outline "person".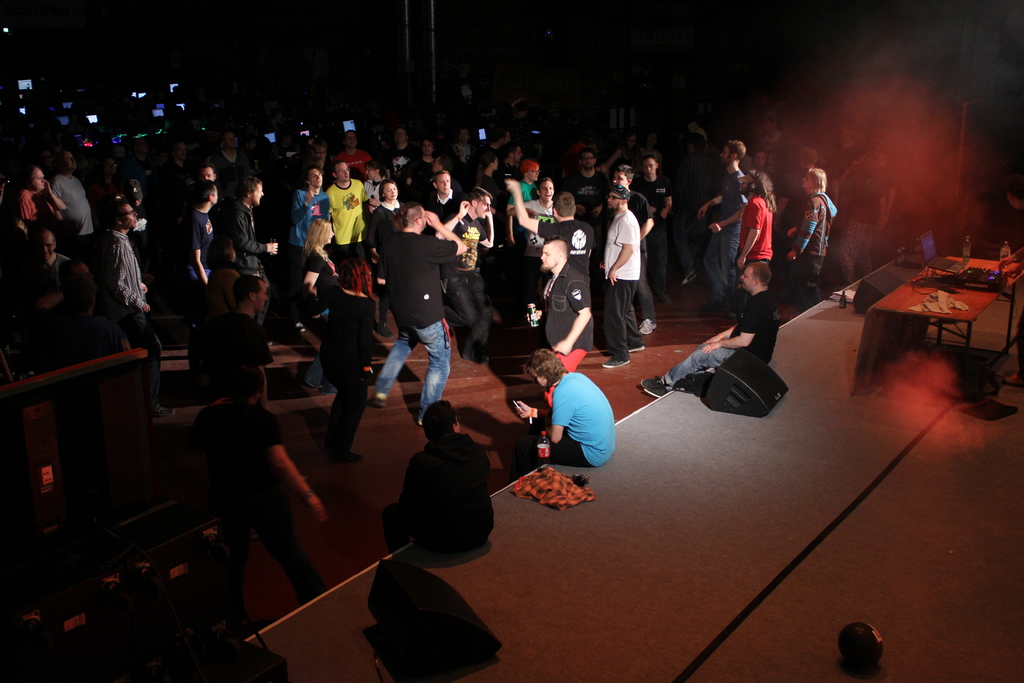
Outline: pyautogui.locateOnScreen(406, 137, 435, 192).
